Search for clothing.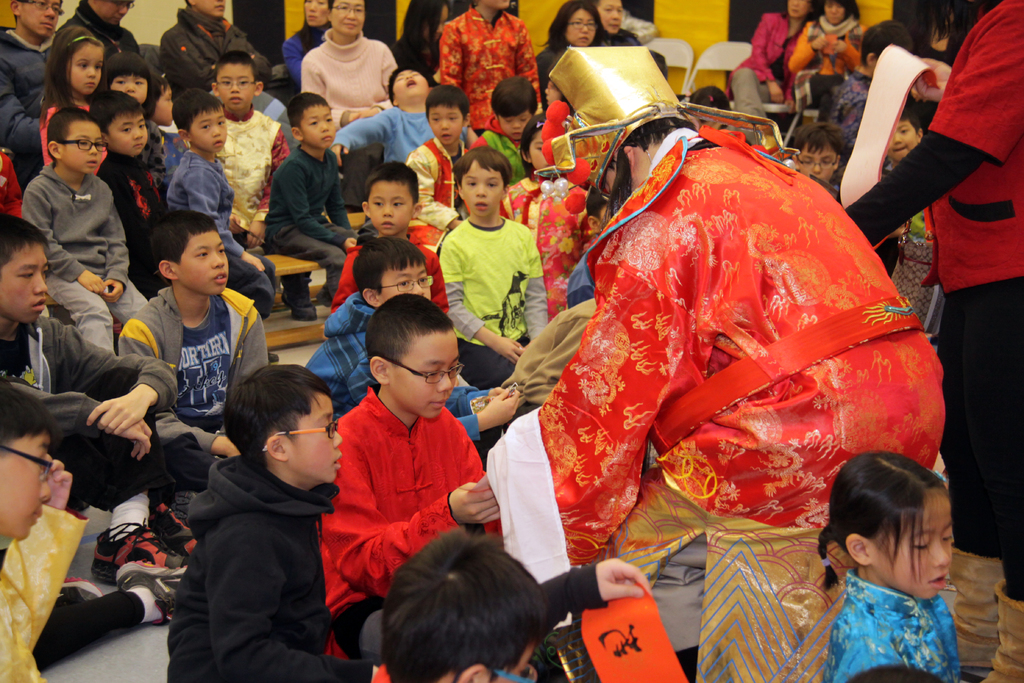
Found at x1=831, y1=569, x2=959, y2=682.
